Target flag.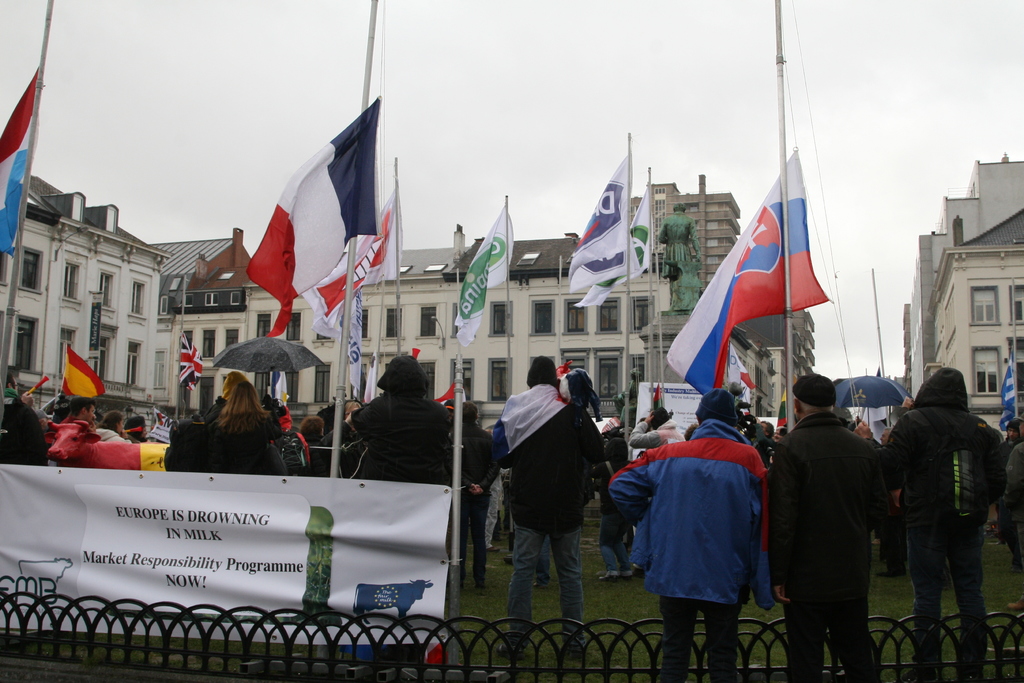
Target region: (145, 404, 179, 444).
